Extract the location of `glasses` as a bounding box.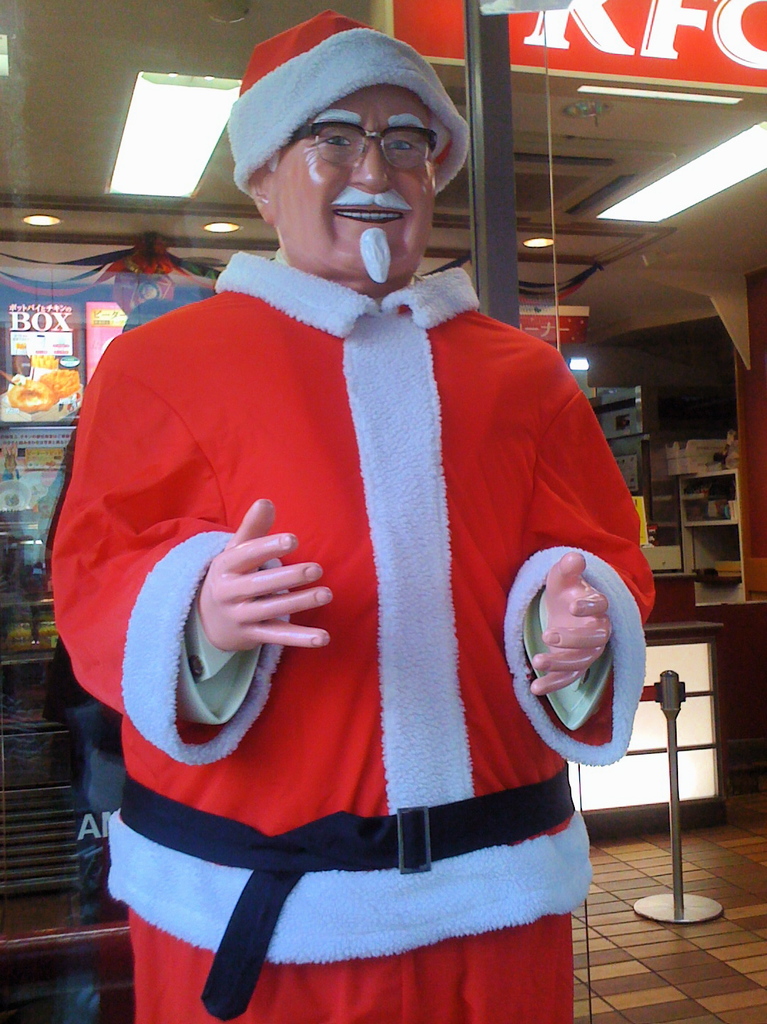
[left=277, top=102, right=457, bottom=160].
